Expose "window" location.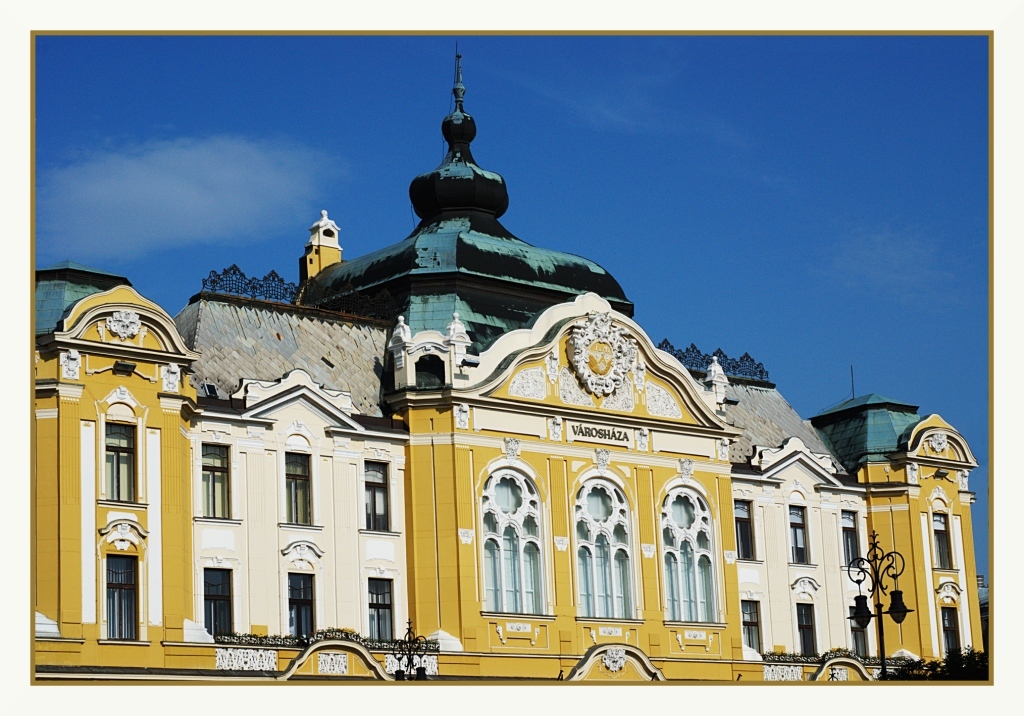
Exposed at locate(663, 484, 719, 621).
